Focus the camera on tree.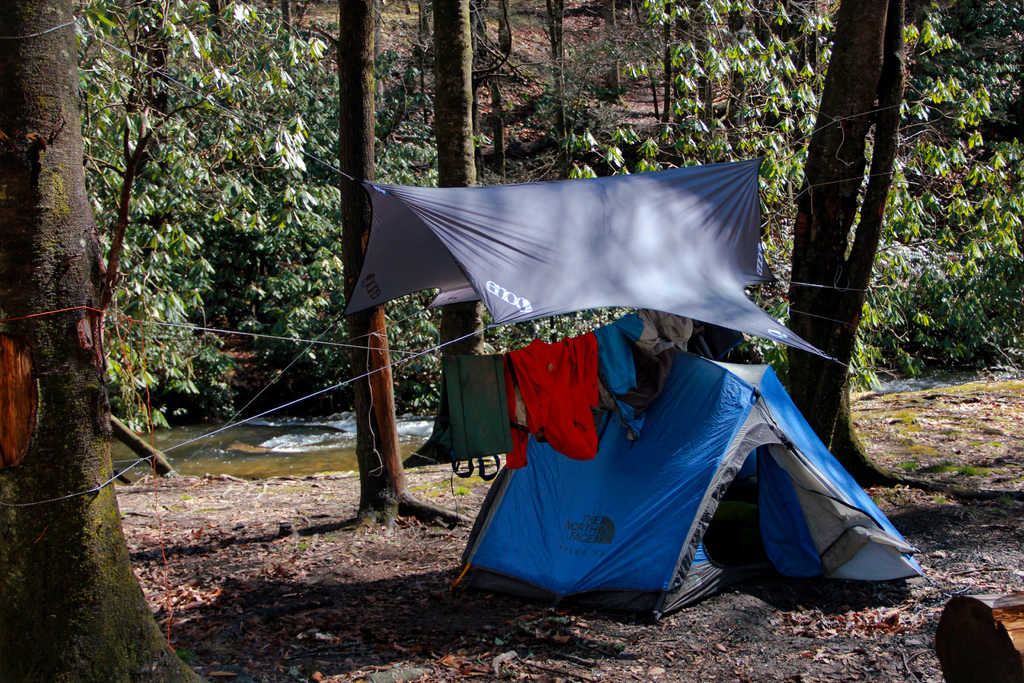
Focus region: [428,0,485,458].
